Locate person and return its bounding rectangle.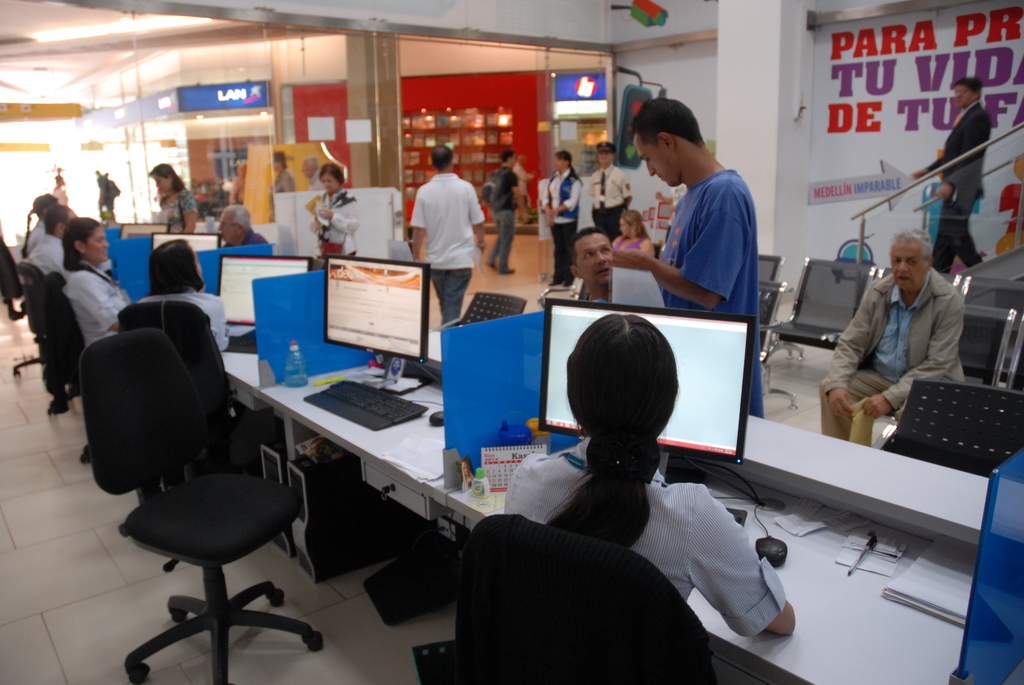
x1=569, y1=218, x2=635, y2=308.
